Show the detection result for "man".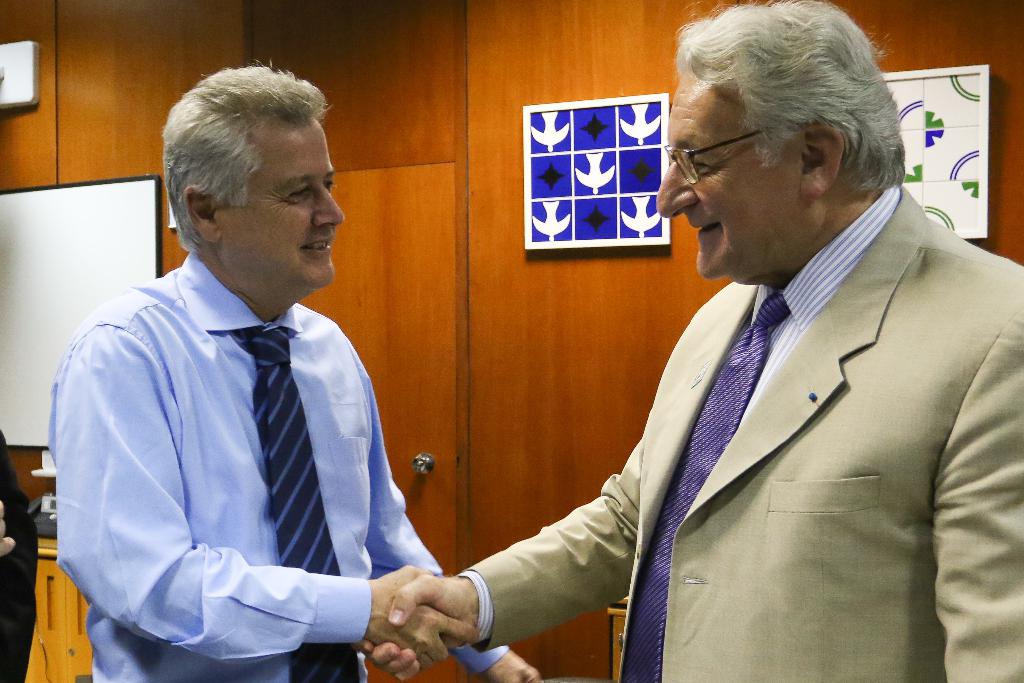
bbox=(51, 90, 452, 675).
